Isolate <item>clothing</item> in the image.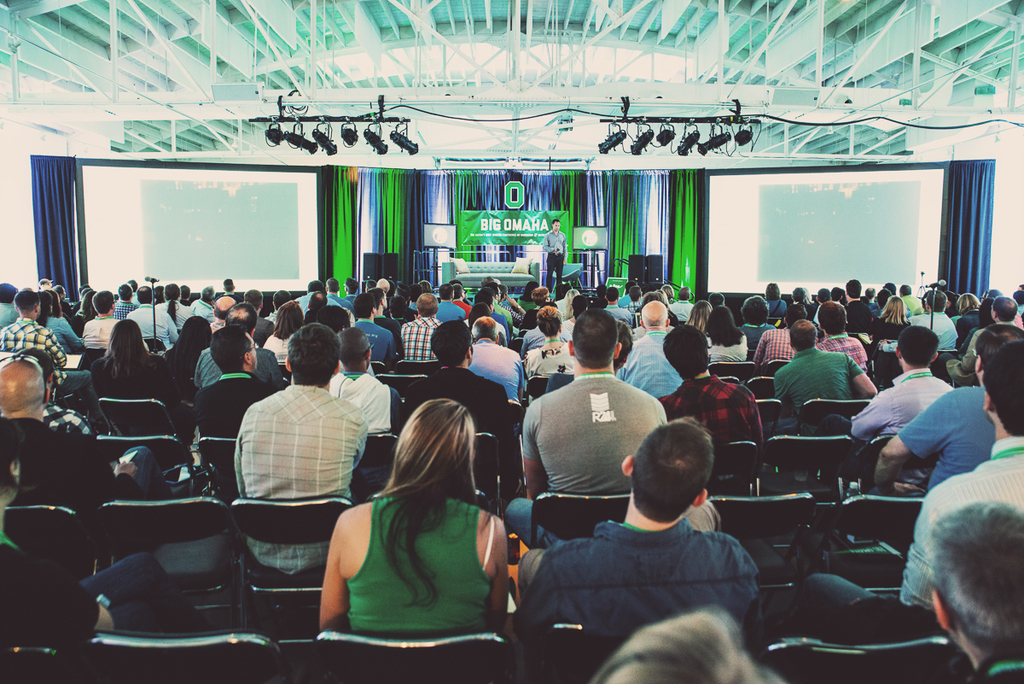
Isolated region: select_region(894, 384, 998, 495).
